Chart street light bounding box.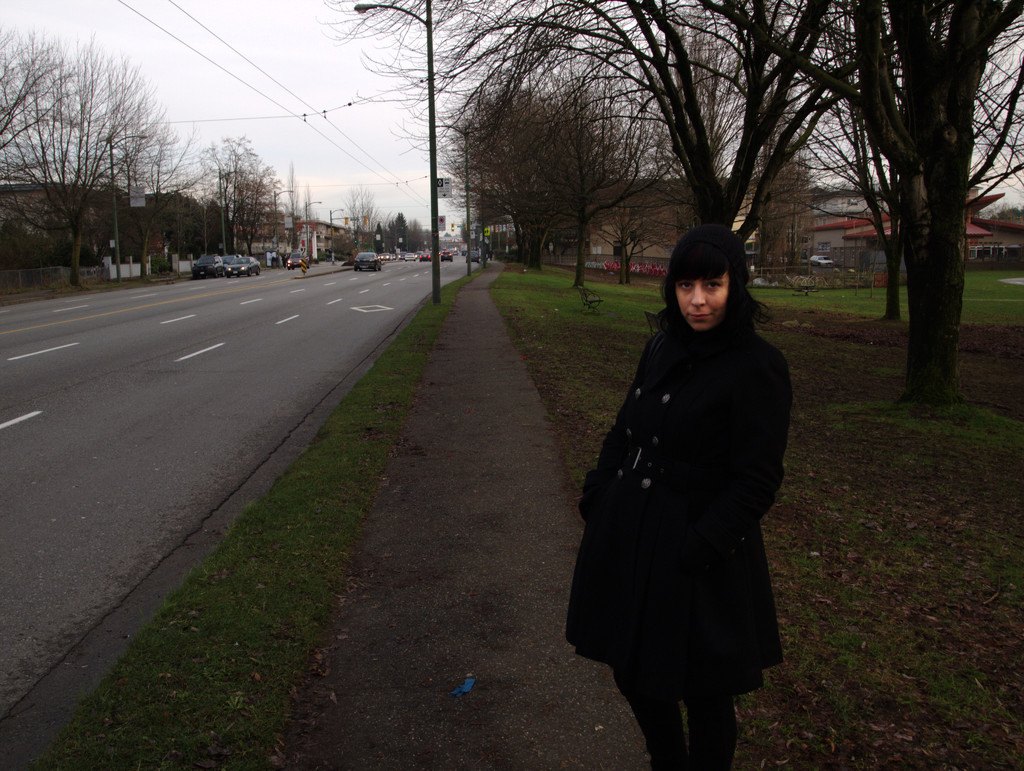
Charted: bbox=(270, 184, 301, 266).
